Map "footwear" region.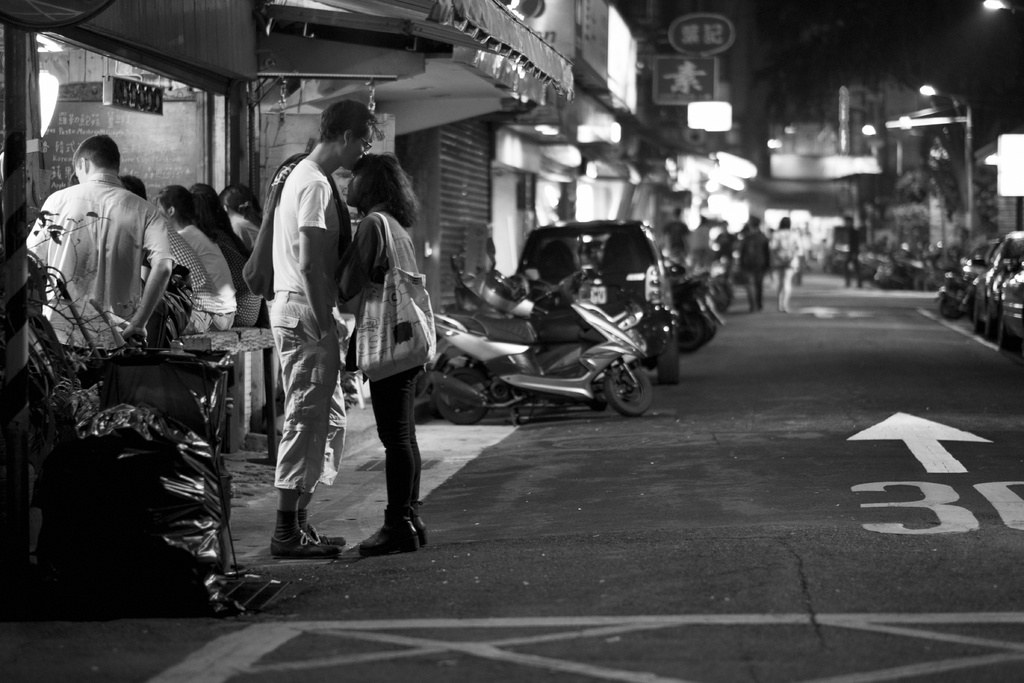
Mapped to (x1=351, y1=516, x2=420, y2=556).
